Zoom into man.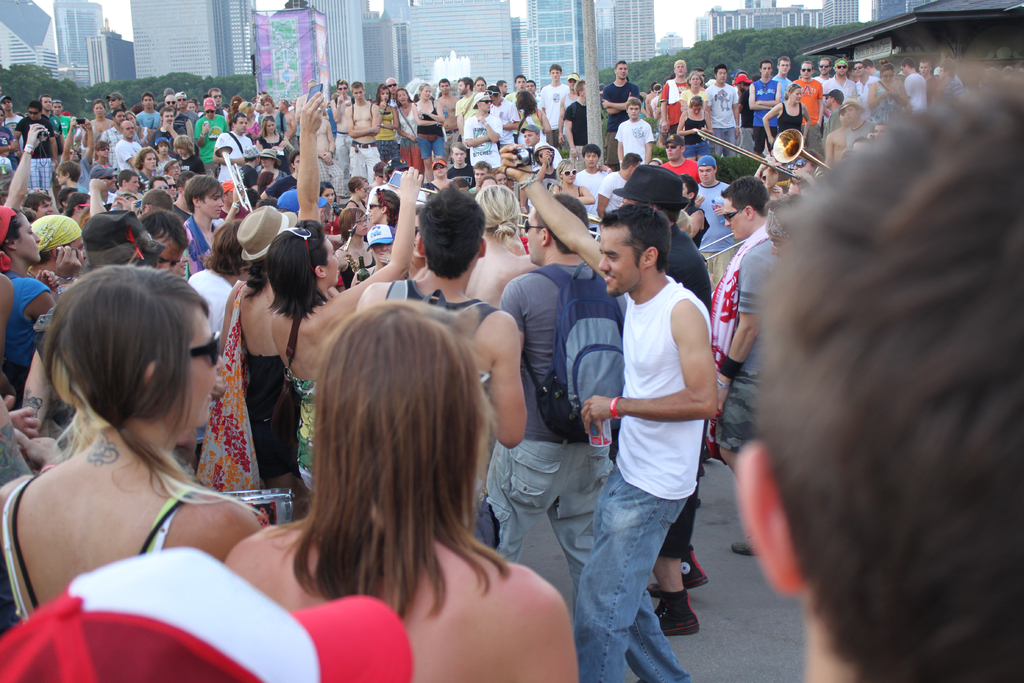
Zoom target: 138,206,189,273.
